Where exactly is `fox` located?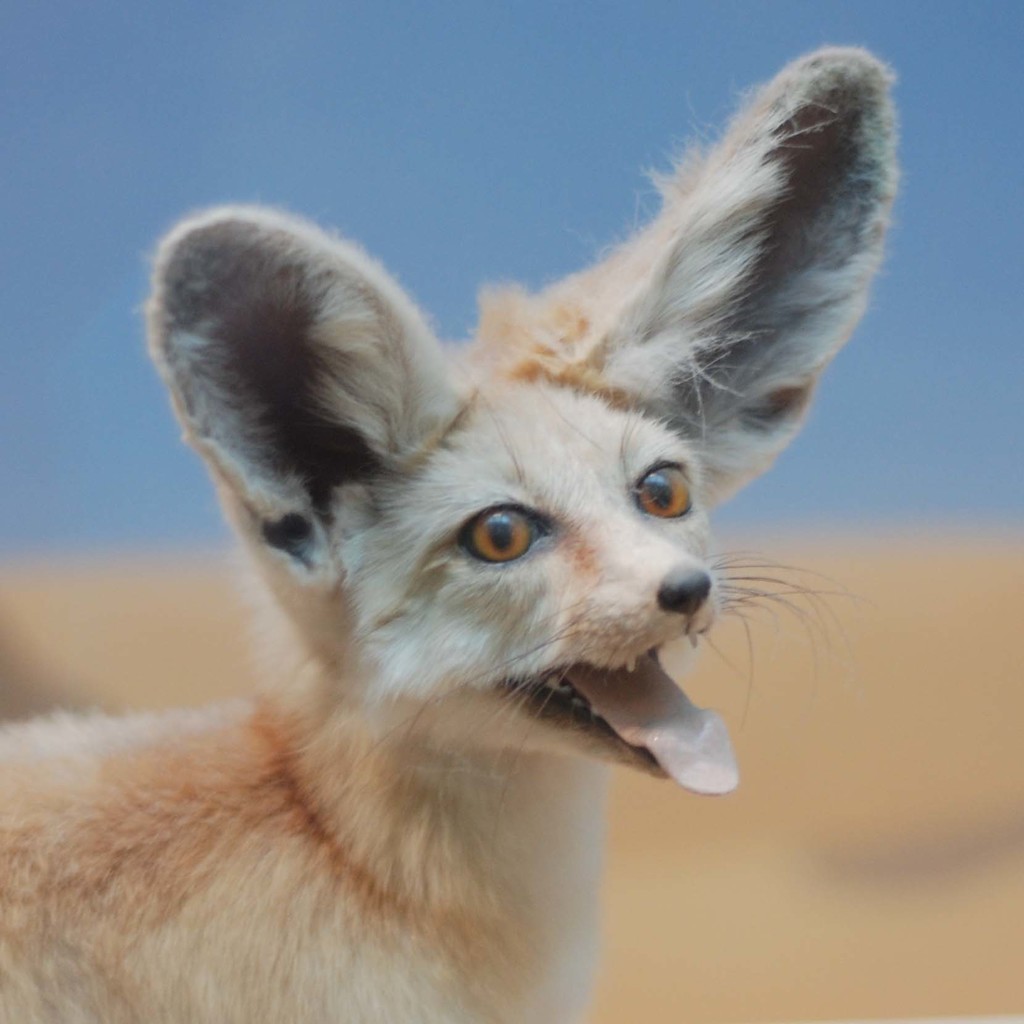
Its bounding box is box(0, 40, 906, 1023).
